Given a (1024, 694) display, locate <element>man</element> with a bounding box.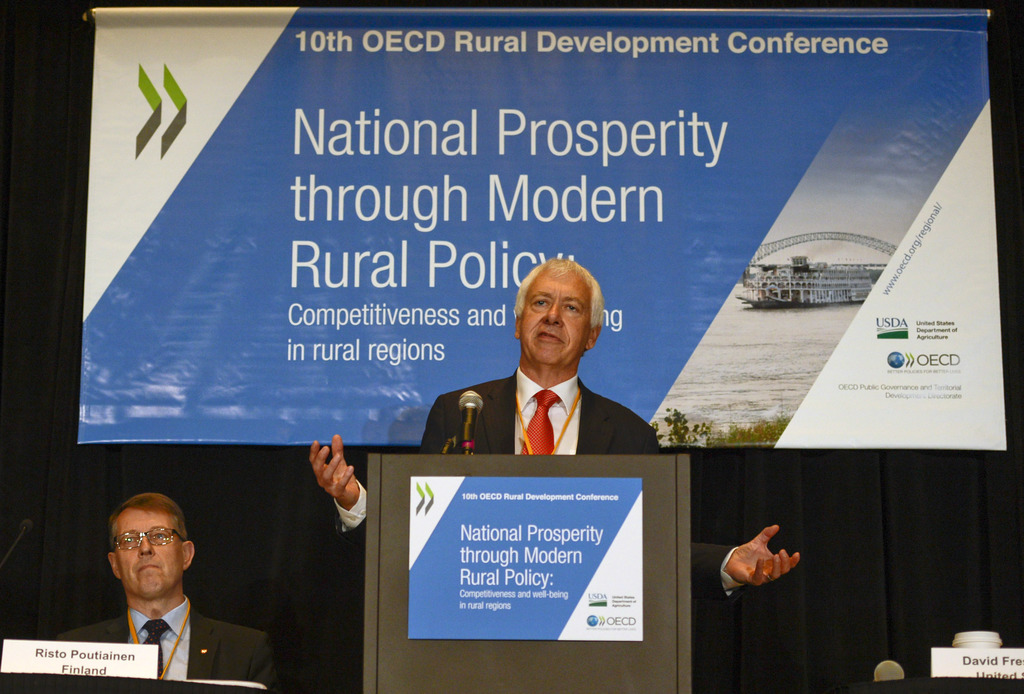
Located: select_region(78, 492, 241, 691).
